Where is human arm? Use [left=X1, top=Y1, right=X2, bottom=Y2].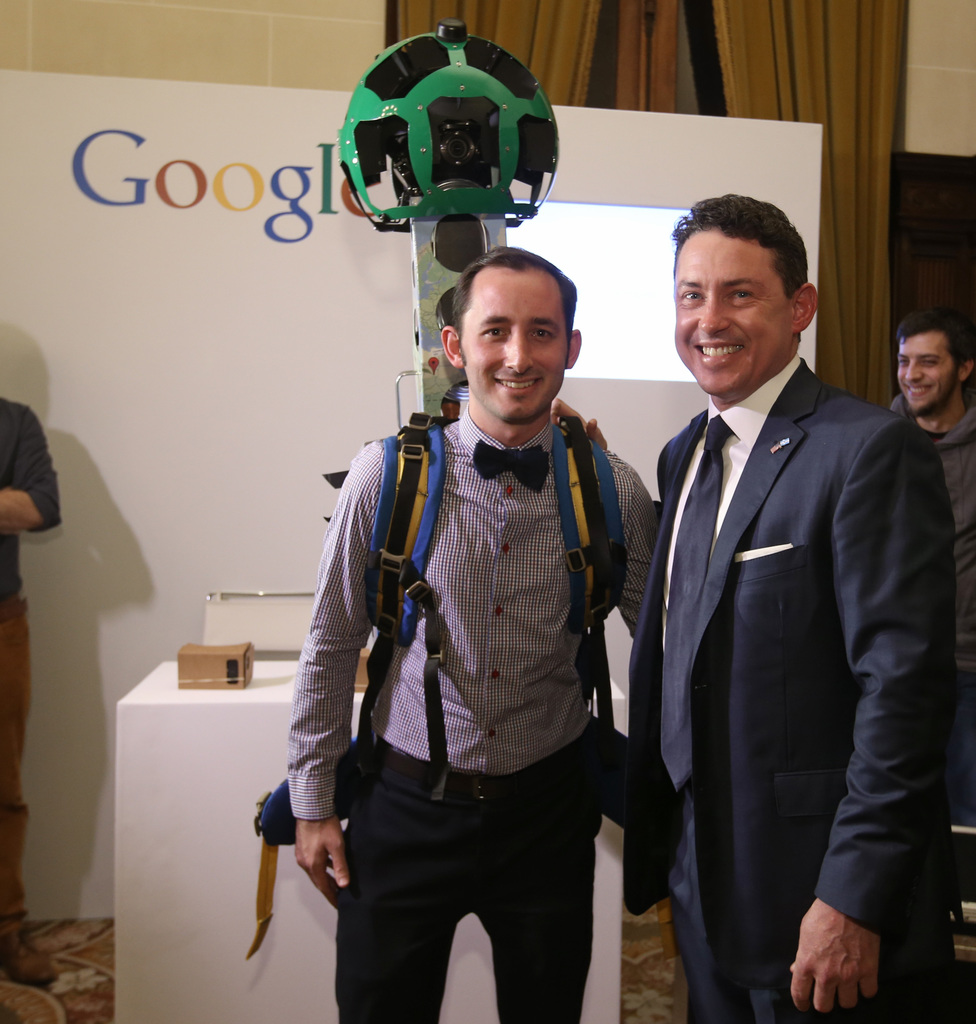
[left=0, top=417, right=58, bottom=533].
